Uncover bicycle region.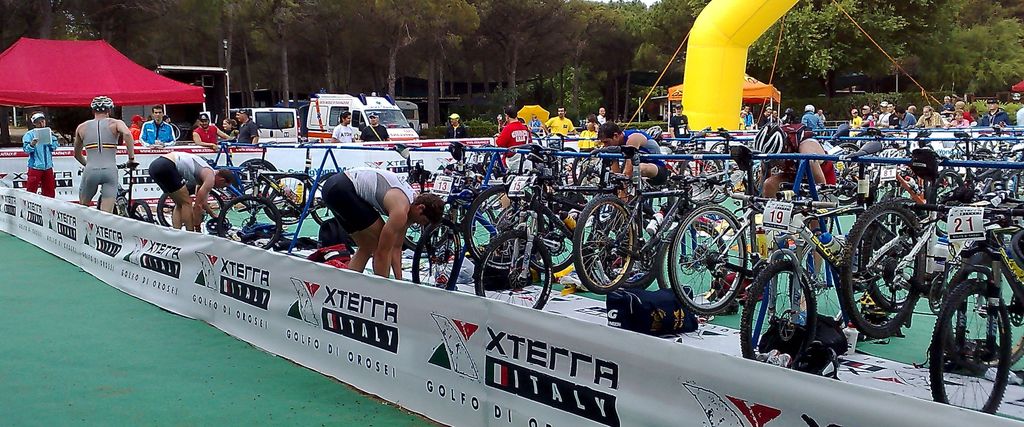
Uncovered: <bbox>93, 166, 155, 224</bbox>.
